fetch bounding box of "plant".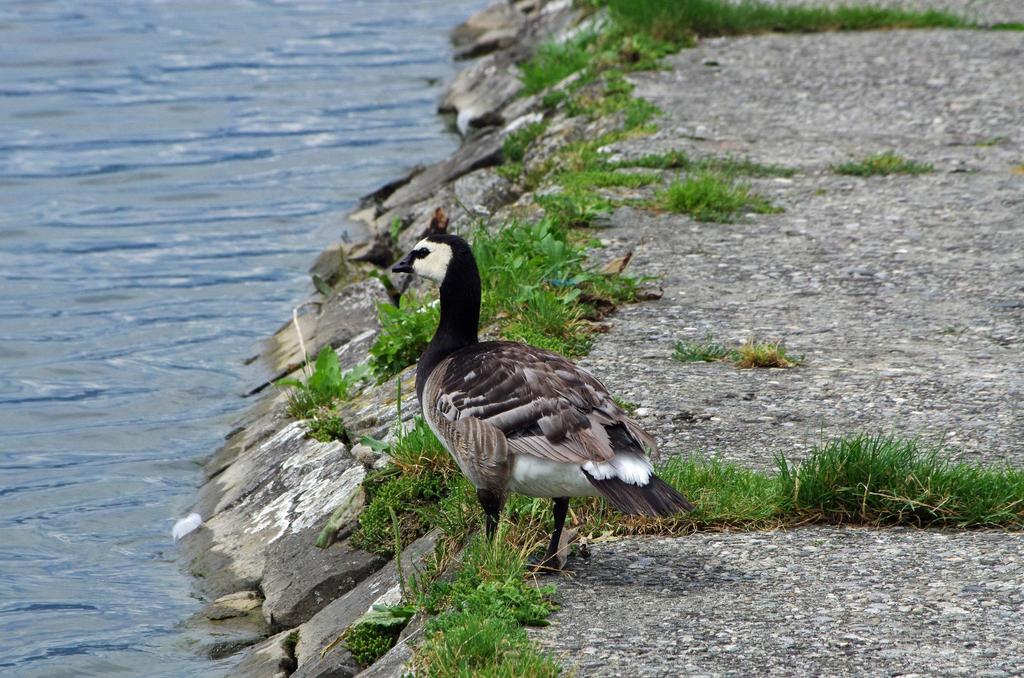
Bbox: [385, 213, 400, 254].
